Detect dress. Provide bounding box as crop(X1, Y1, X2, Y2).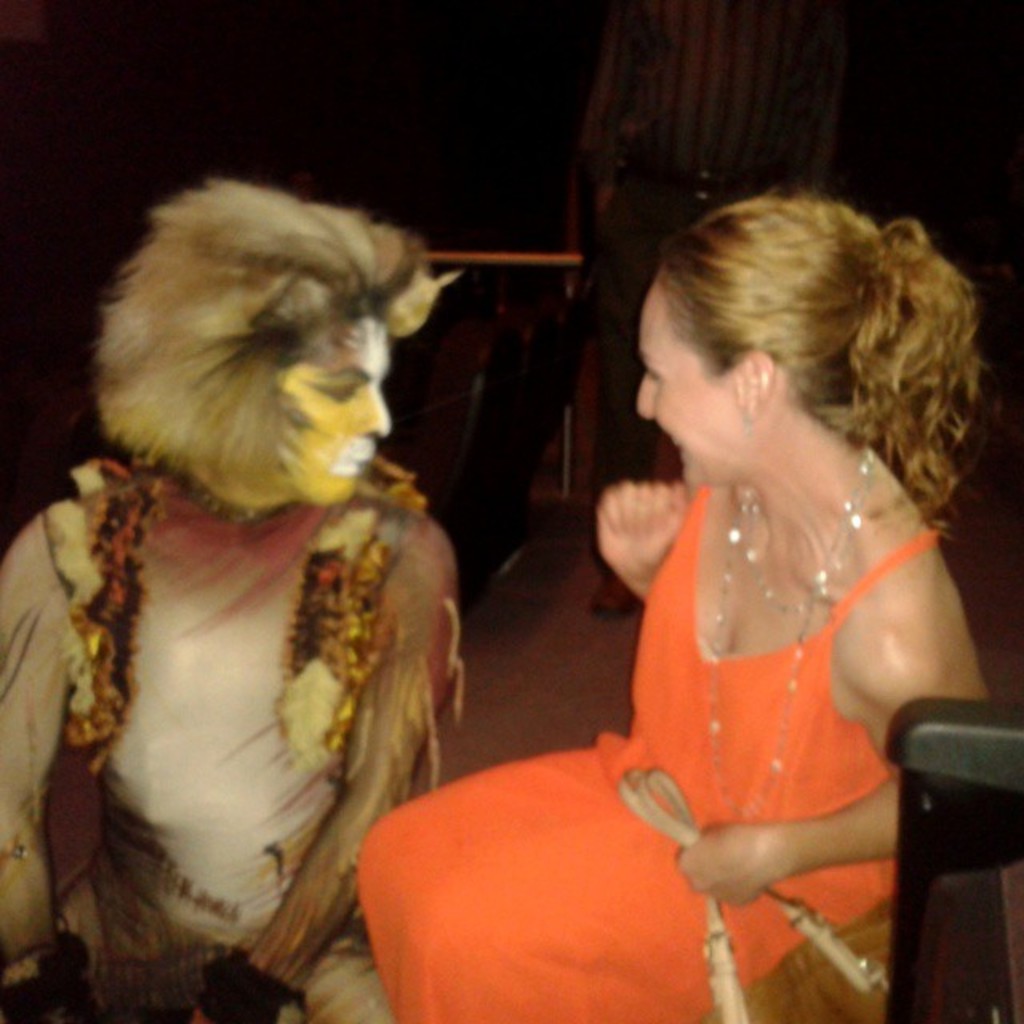
crop(357, 464, 942, 1022).
